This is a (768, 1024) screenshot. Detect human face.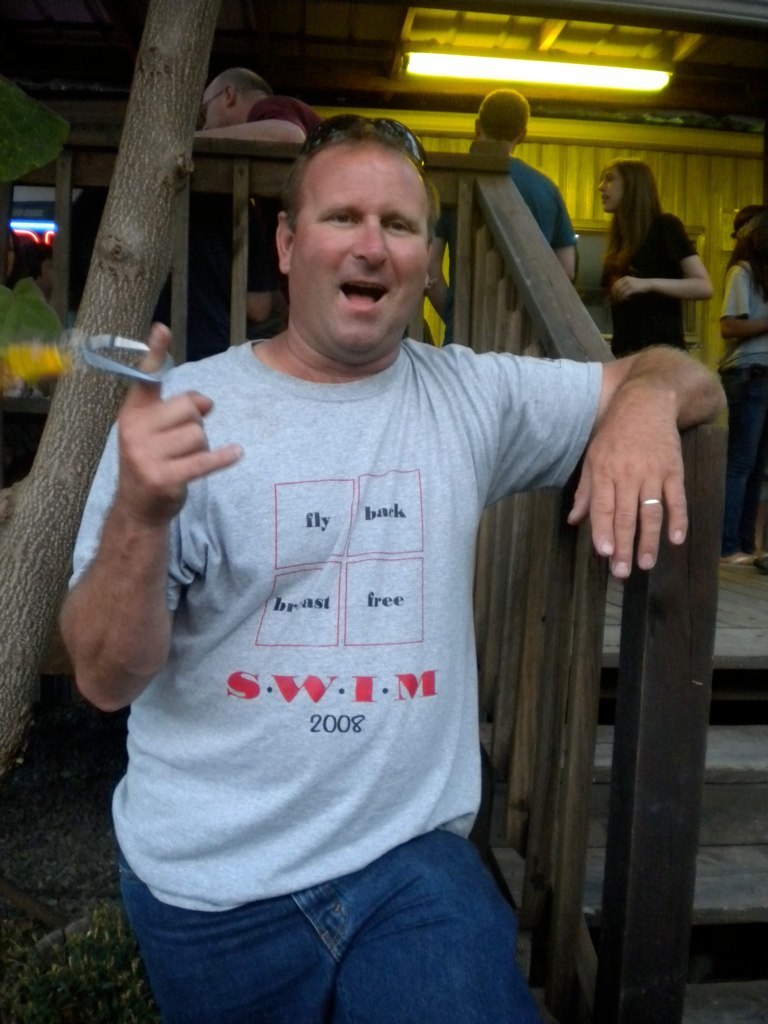
599,170,618,212.
